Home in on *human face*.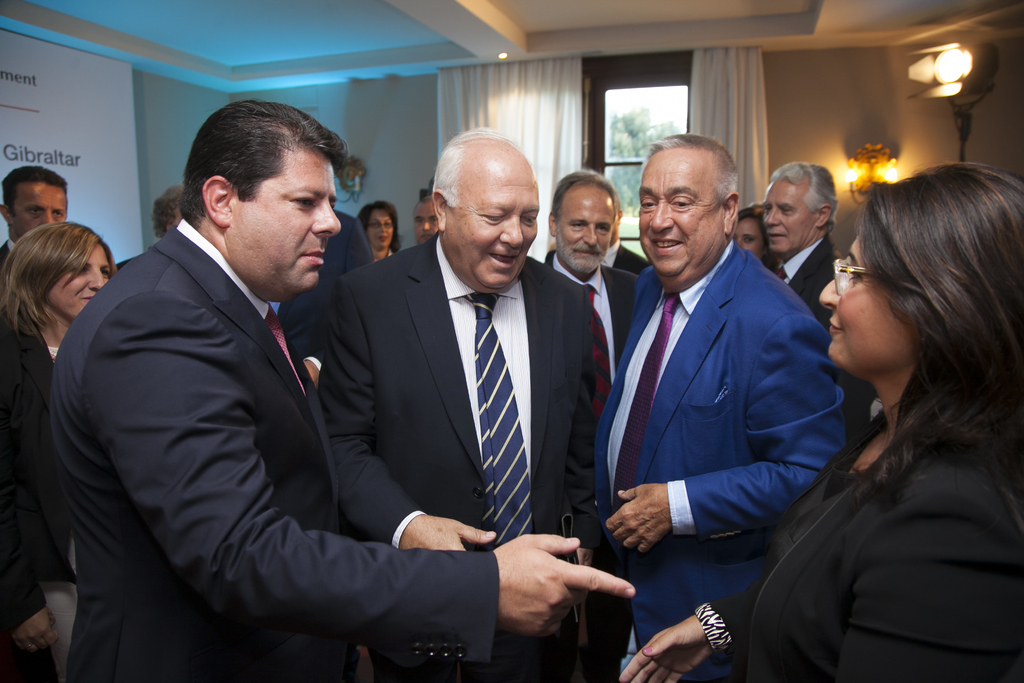
Homed in at x1=449 y1=160 x2=540 y2=291.
